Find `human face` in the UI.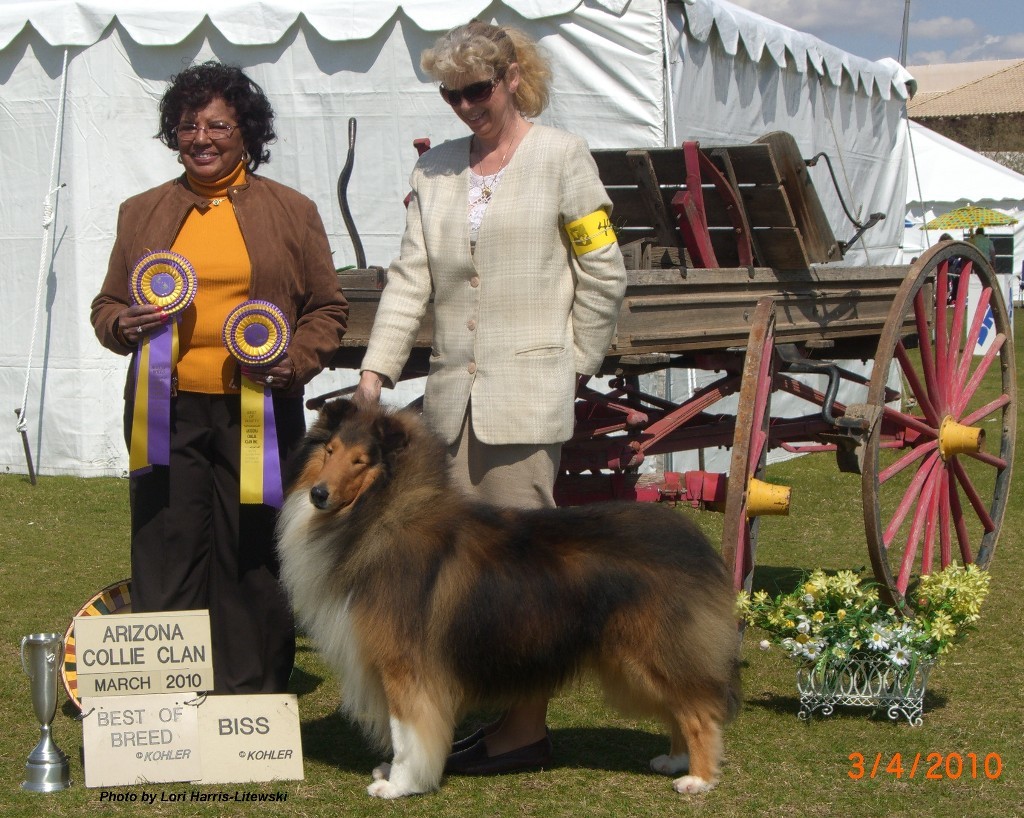
UI element at (434, 64, 513, 138).
